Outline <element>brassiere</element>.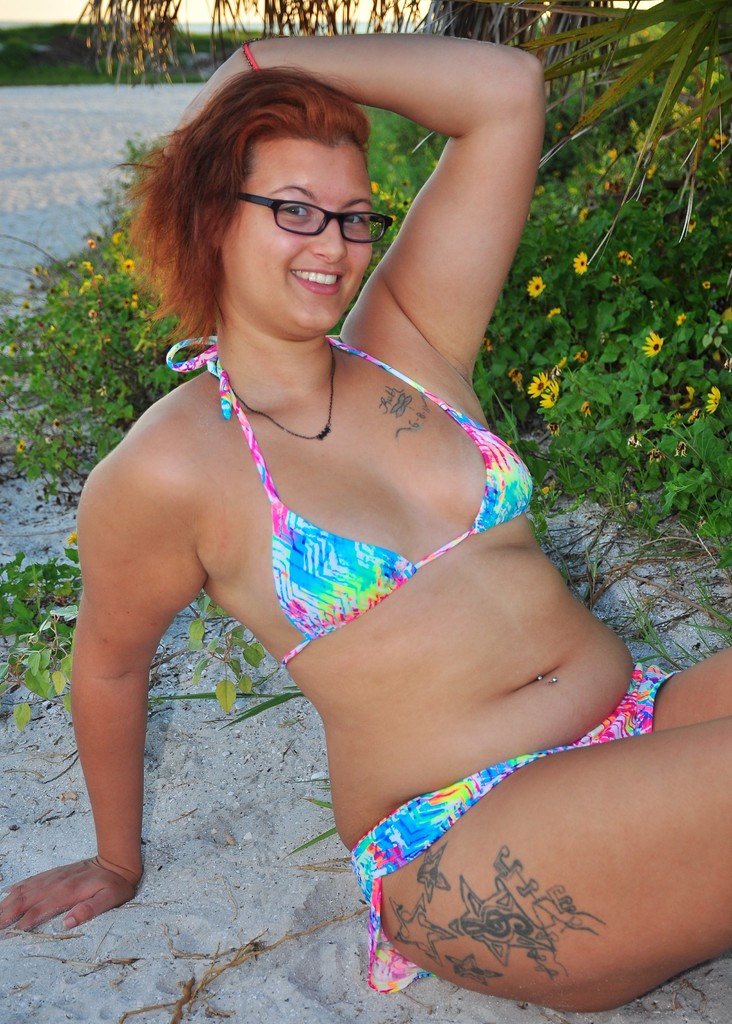
Outline: bbox=[162, 326, 528, 664].
